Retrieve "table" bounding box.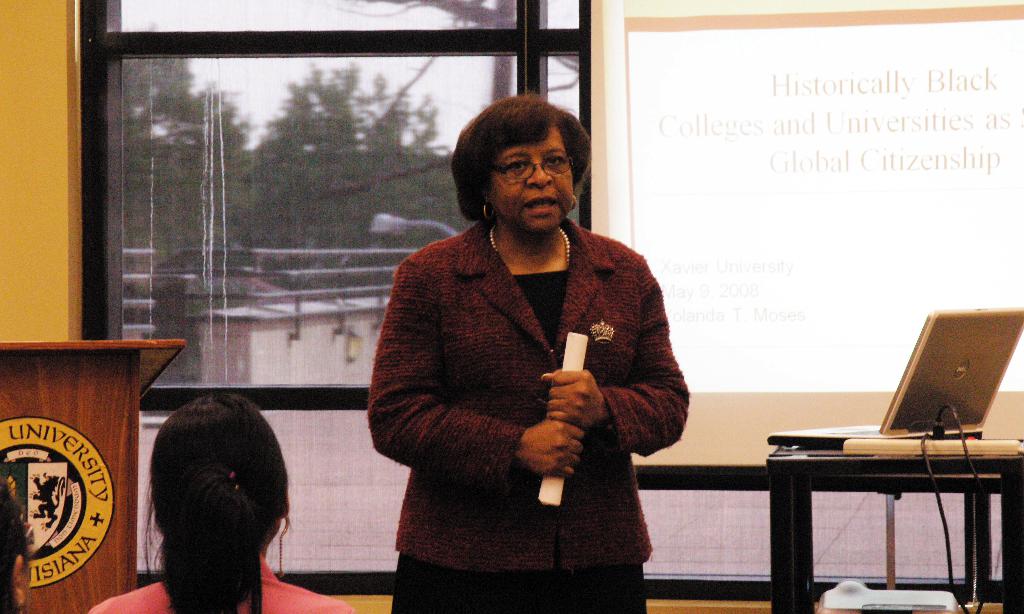
Bounding box: [x1=0, y1=333, x2=188, y2=613].
